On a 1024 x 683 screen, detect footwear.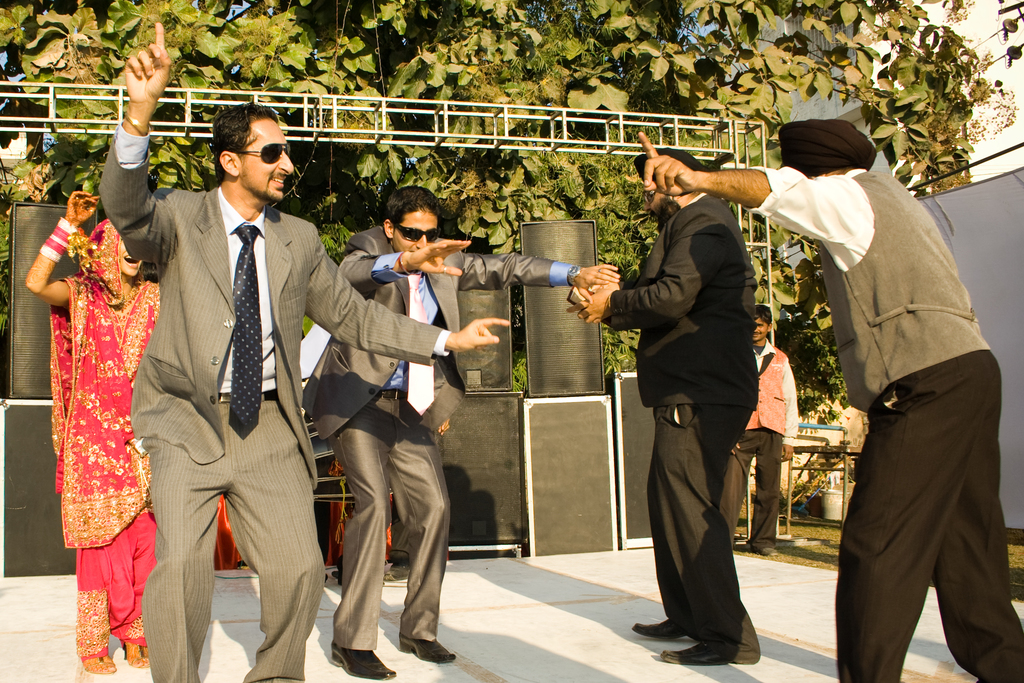
box=[79, 654, 115, 676].
